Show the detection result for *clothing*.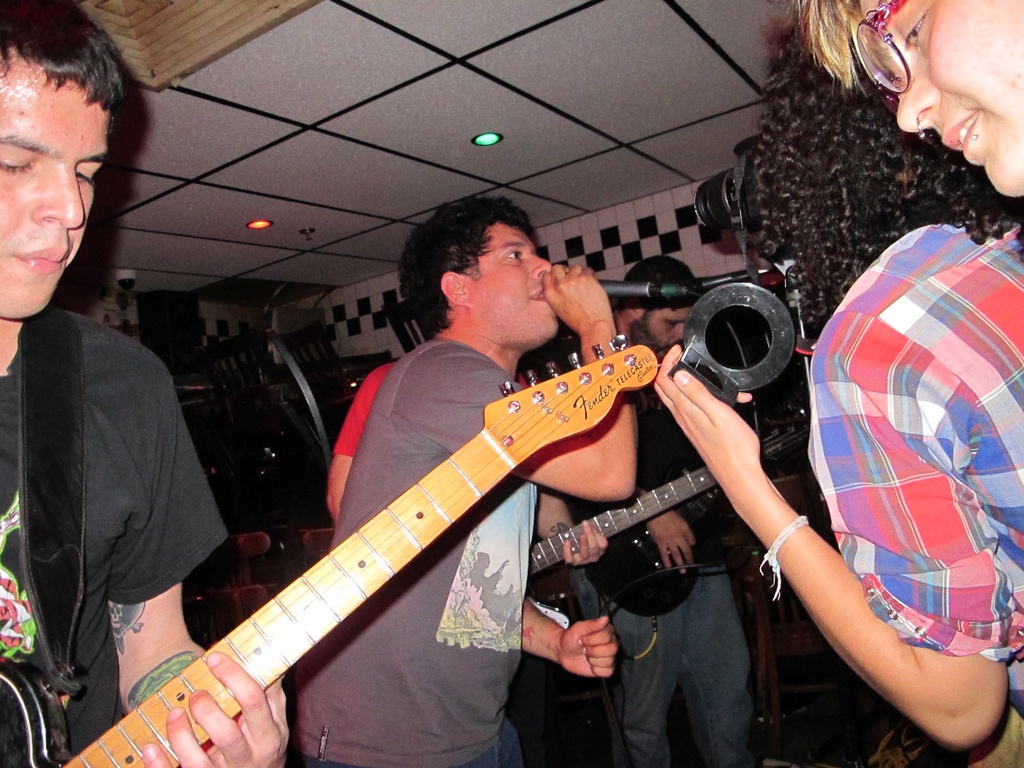
x1=810, y1=221, x2=1023, y2=726.
